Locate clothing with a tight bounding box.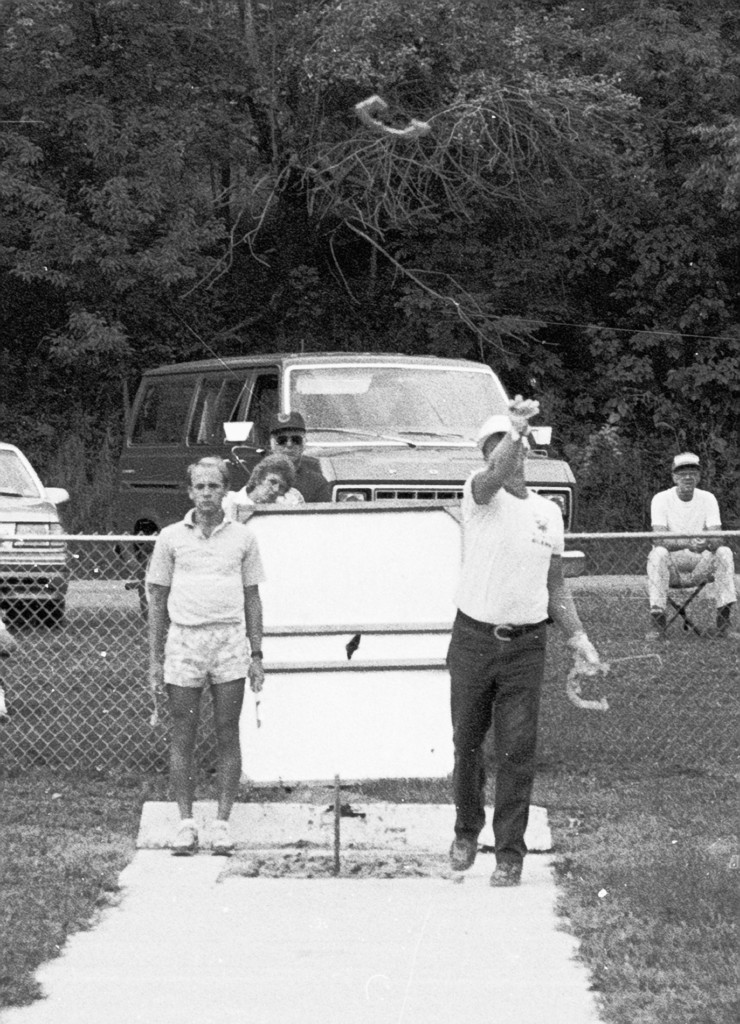
left=294, top=462, right=334, bottom=506.
